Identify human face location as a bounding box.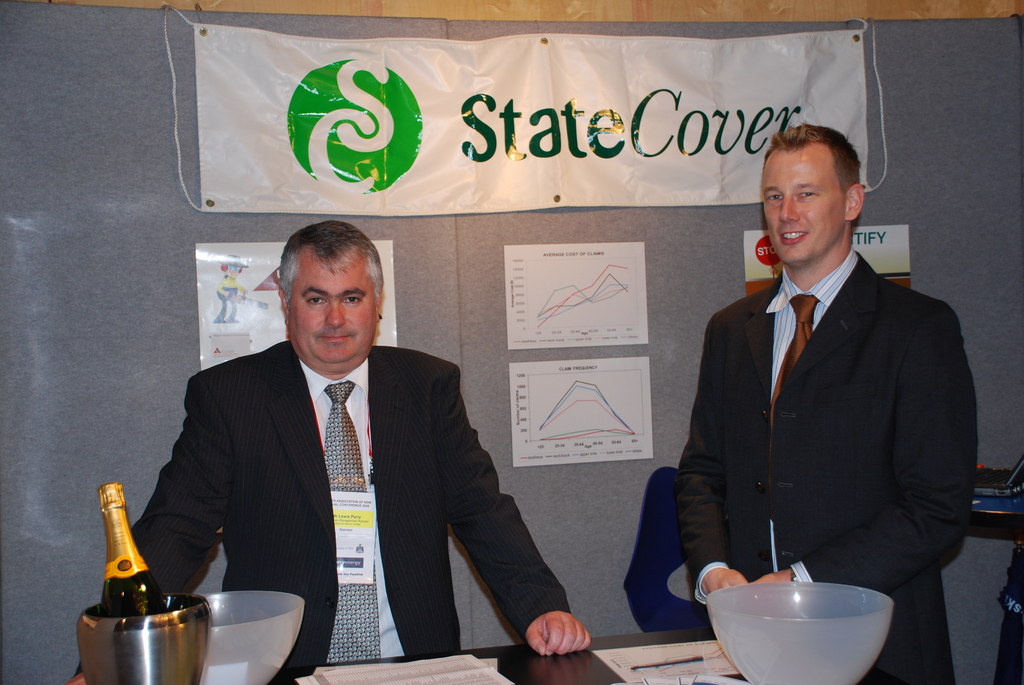
287, 258, 378, 368.
